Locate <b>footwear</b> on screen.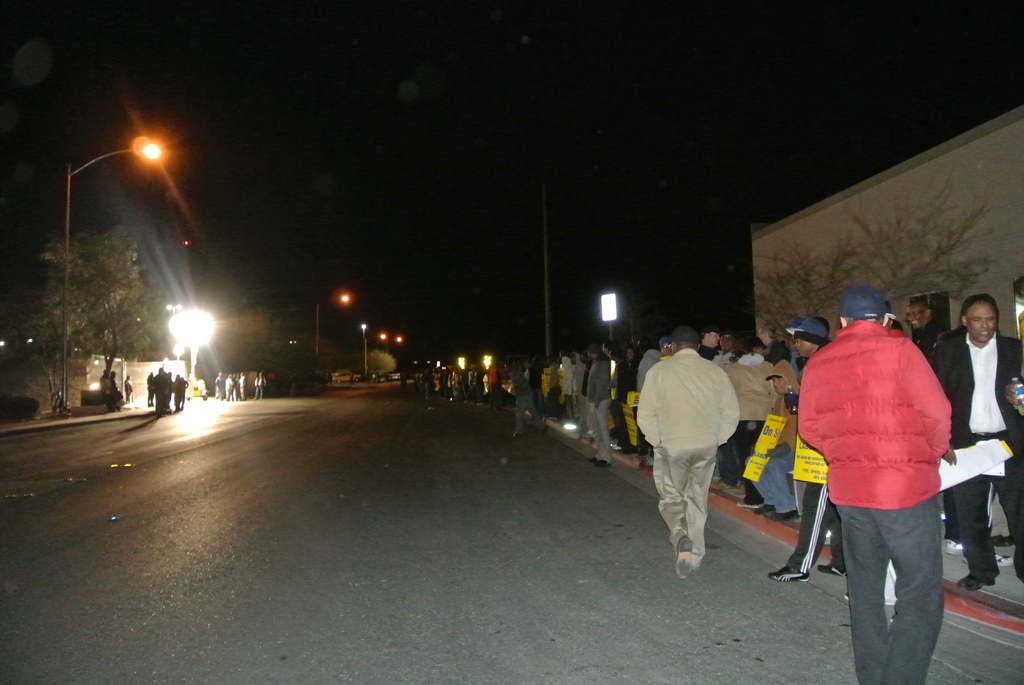
On screen at x1=957, y1=574, x2=997, y2=591.
